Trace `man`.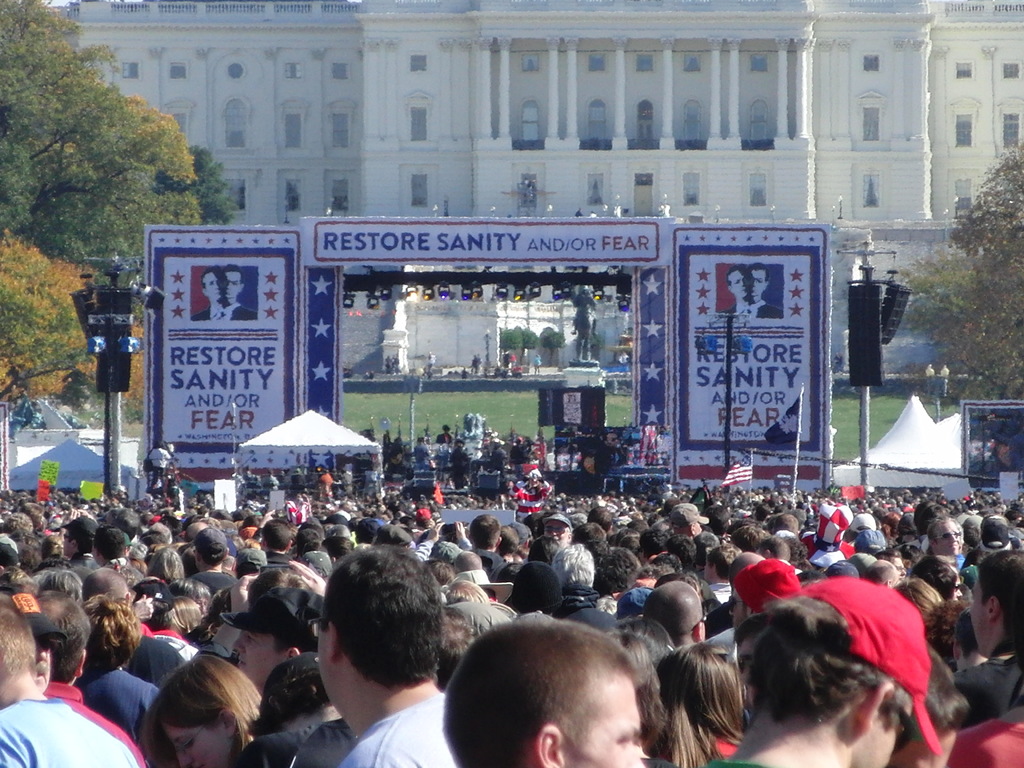
Traced to box(668, 537, 701, 570).
